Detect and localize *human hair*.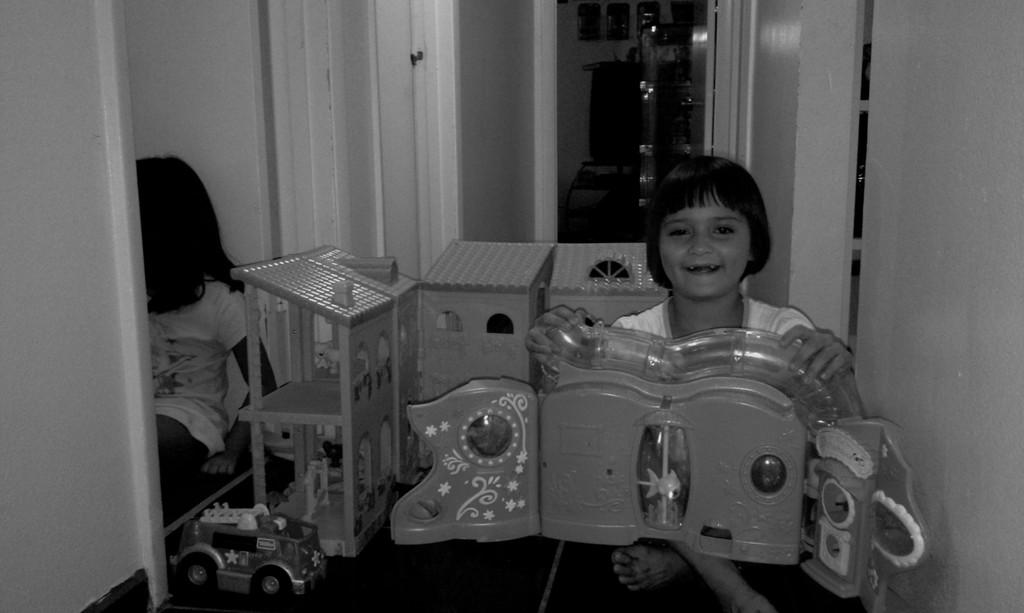
Localized at <bbox>648, 154, 776, 290</bbox>.
